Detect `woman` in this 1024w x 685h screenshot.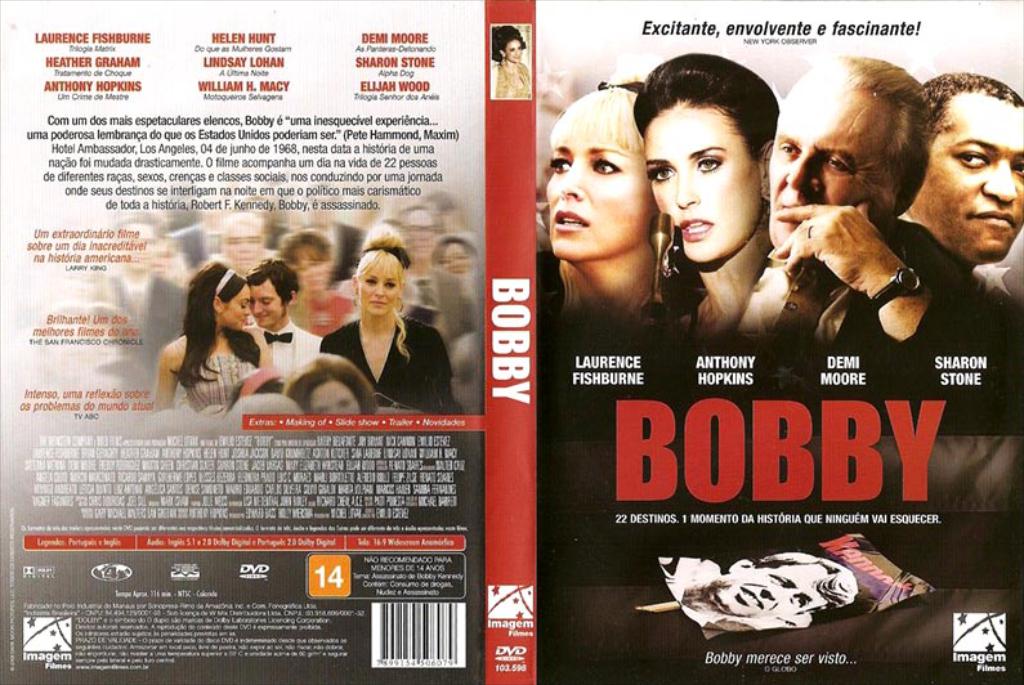
Detection: pyautogui.locateOnScreen(435, 236, 482, 281).
